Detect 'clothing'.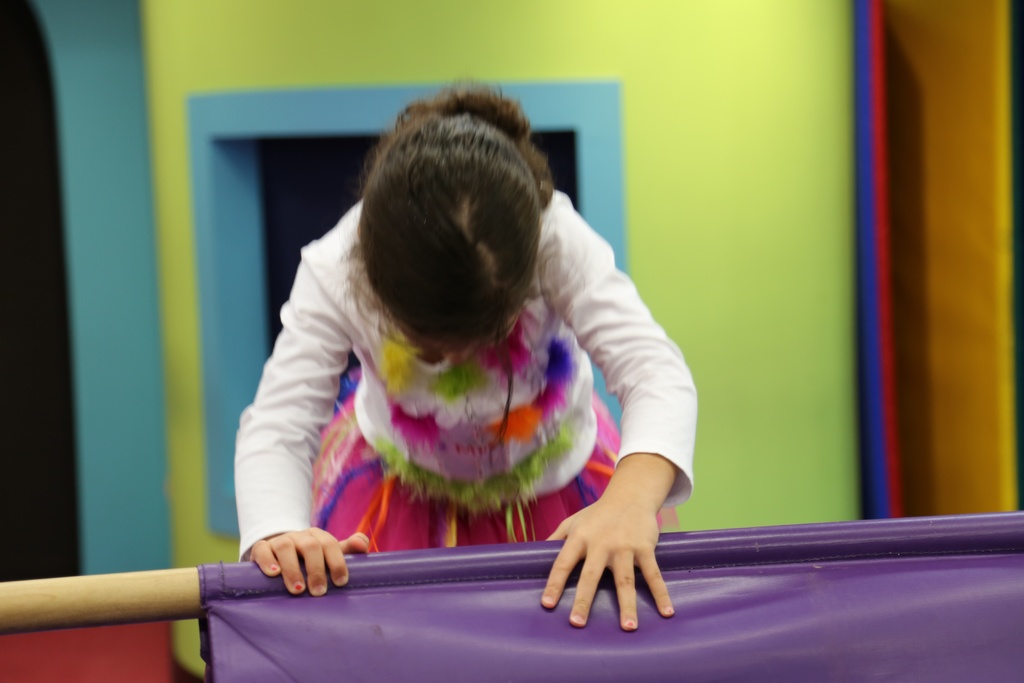
Detected at (left=252, top=165, right=685, bottom=583).
